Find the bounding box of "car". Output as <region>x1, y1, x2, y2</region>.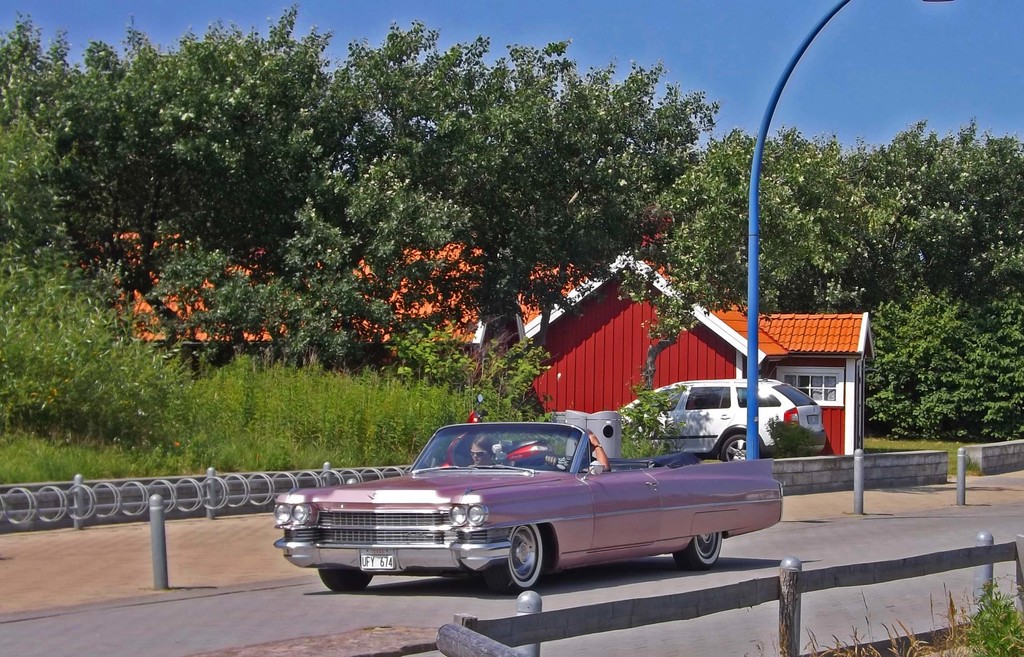
<region>274, 423, 781, 606</region>.
